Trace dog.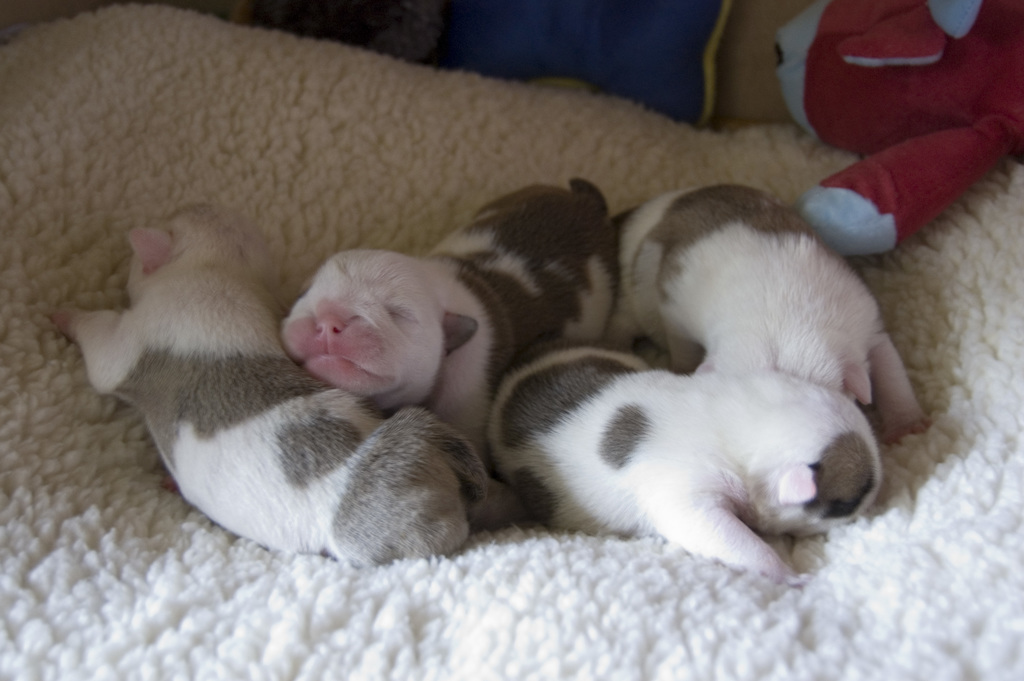
Traced to (x1=484, y1=336, x2=886, y2=587).
